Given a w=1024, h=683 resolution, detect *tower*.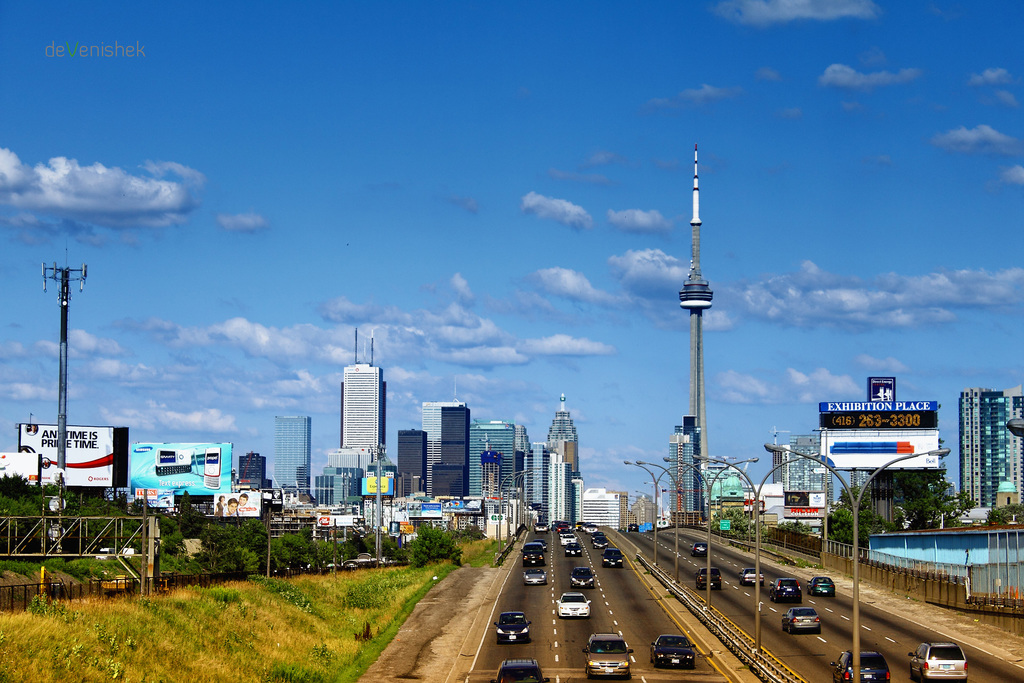
<box>337,322,387,463</box>.
